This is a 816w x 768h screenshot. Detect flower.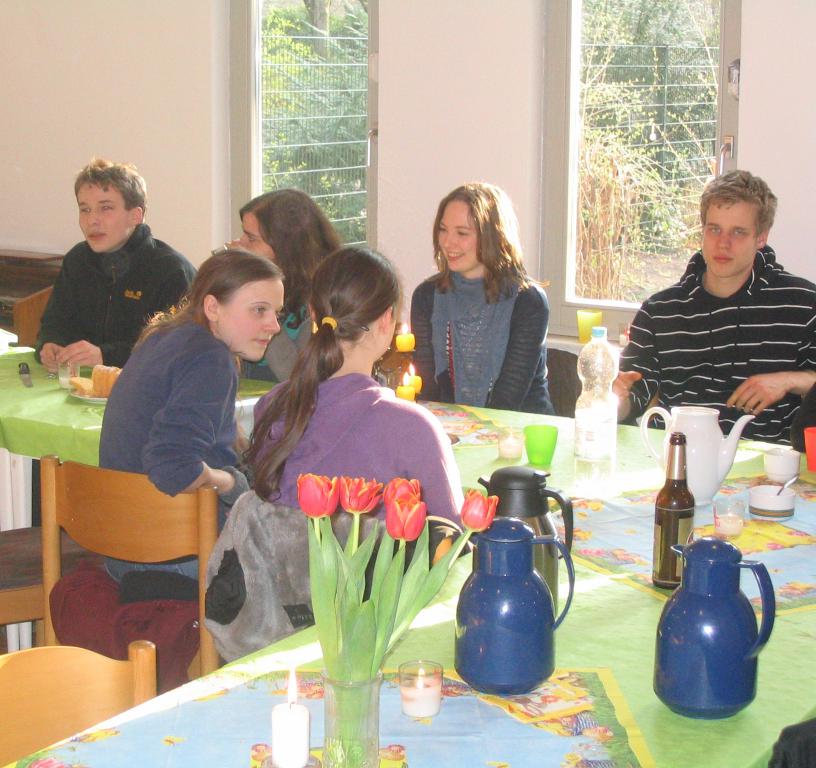
(x1=387, y1=502, x2=426, y2=540).
